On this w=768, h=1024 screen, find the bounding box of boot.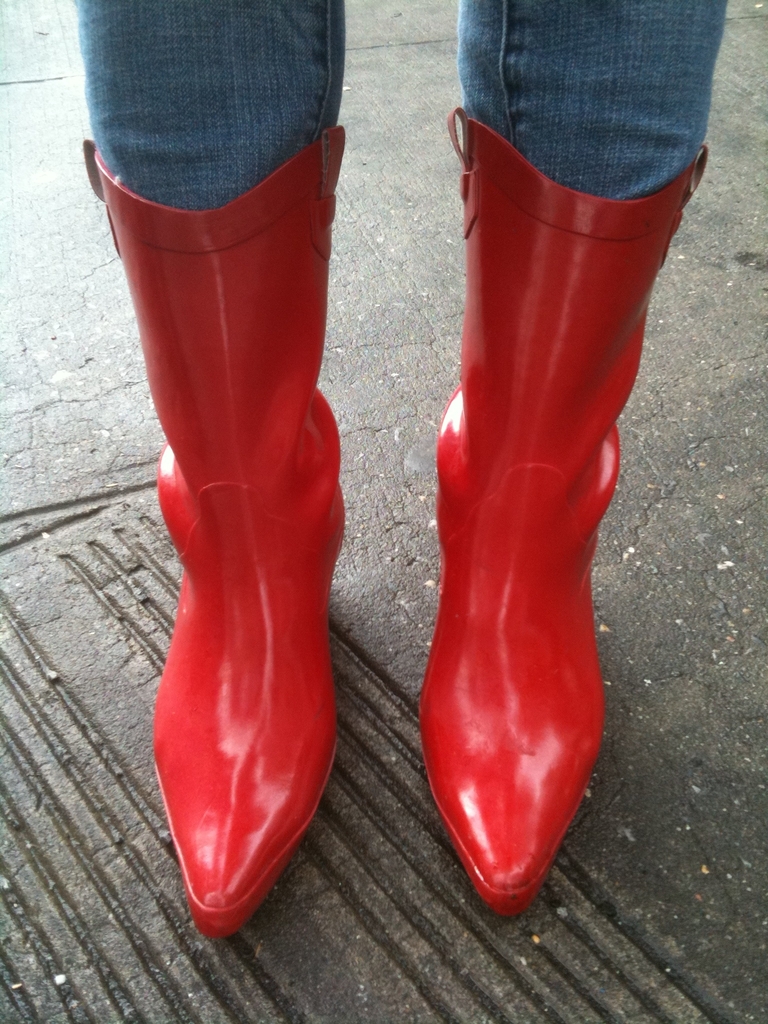
Bounding box: [410, 106, 712, 927].
